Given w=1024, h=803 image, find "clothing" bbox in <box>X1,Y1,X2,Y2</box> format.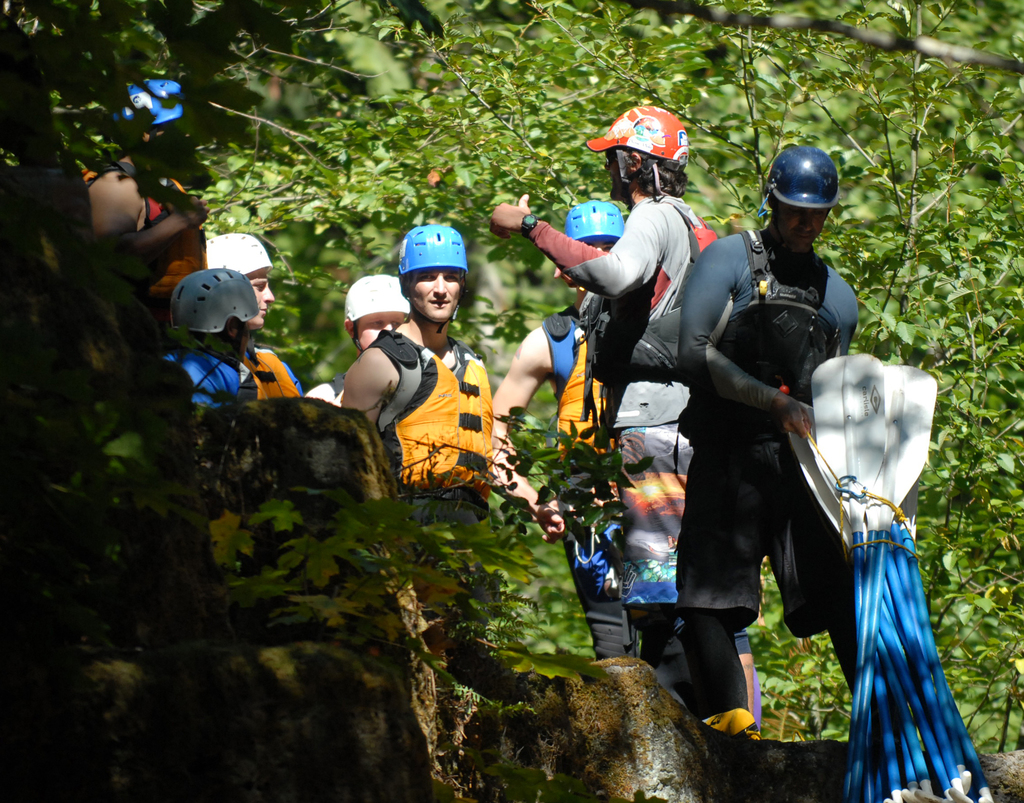
<box>87,164,218,309</box>.
